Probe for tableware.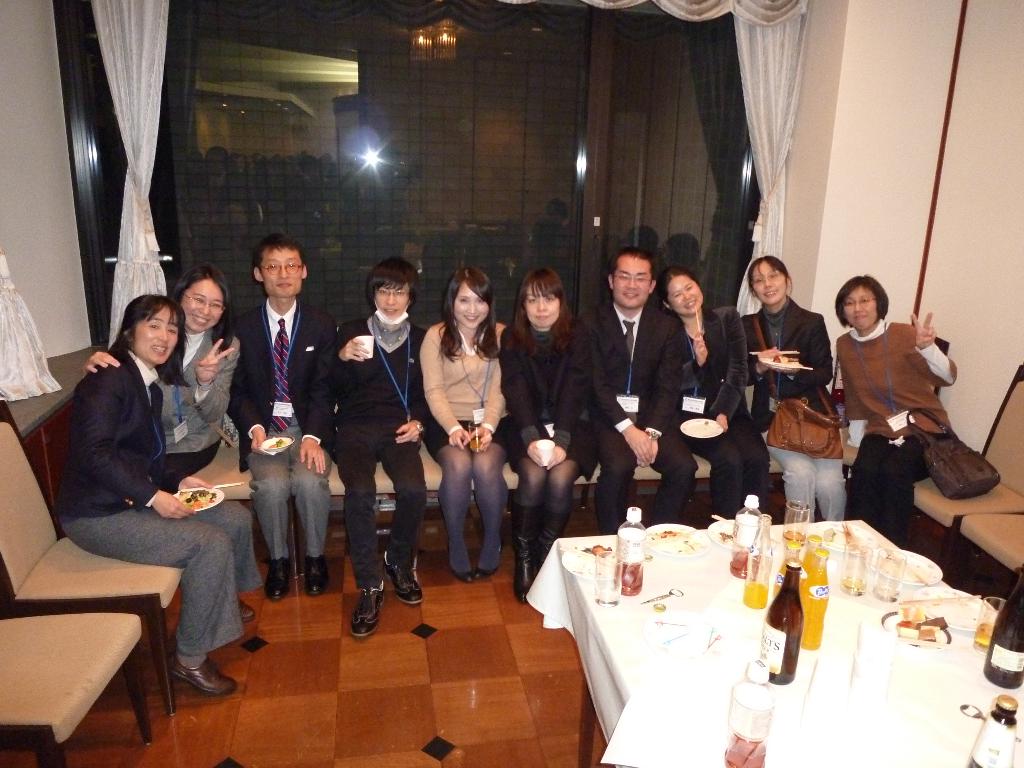
Probe result: left=642, top=524, right=710, bottom=556.
